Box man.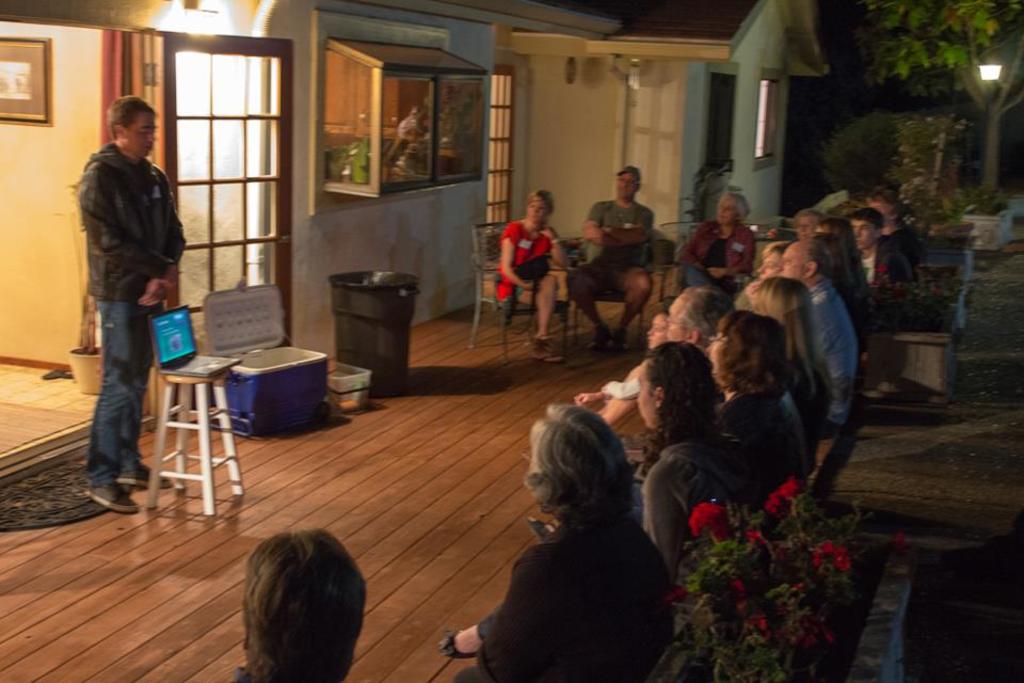
locate(226, 530, 366, 682).
